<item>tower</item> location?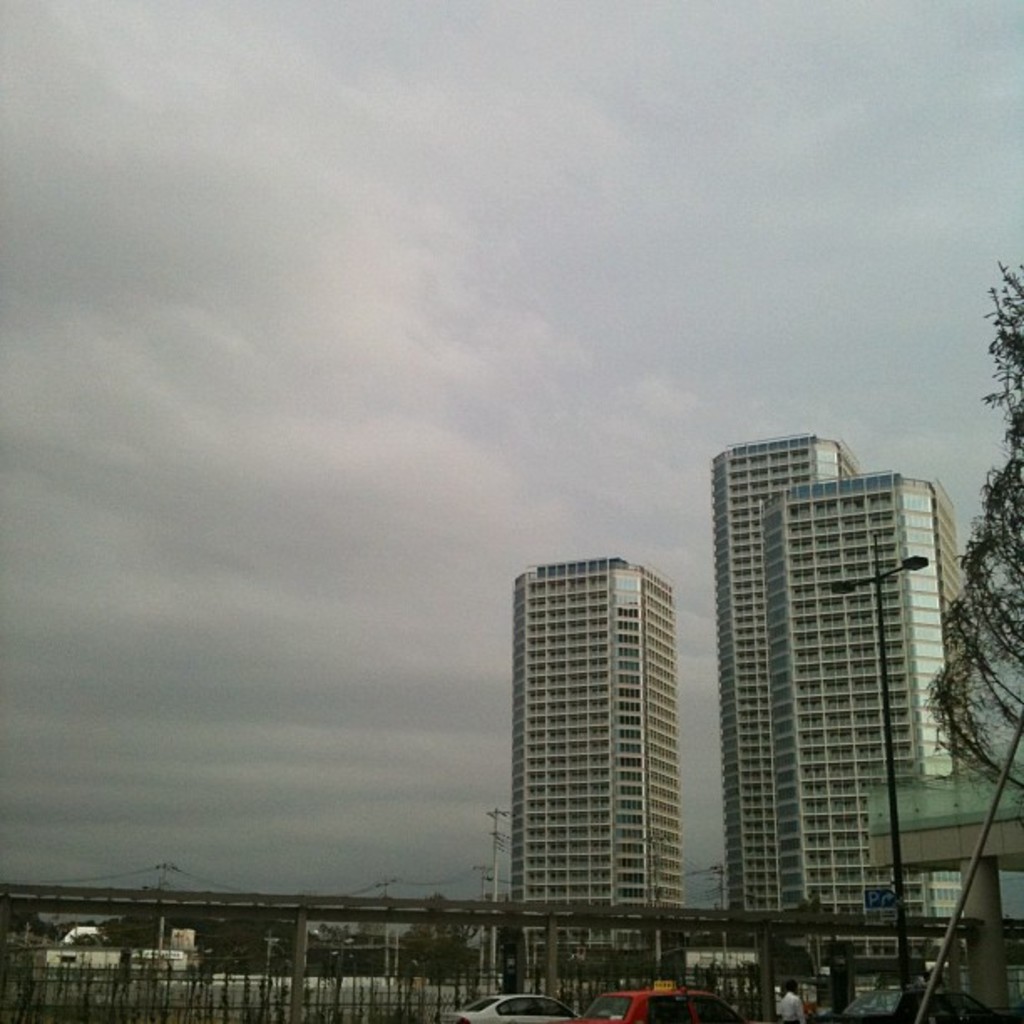
box=[704, 437, 957, 909]
